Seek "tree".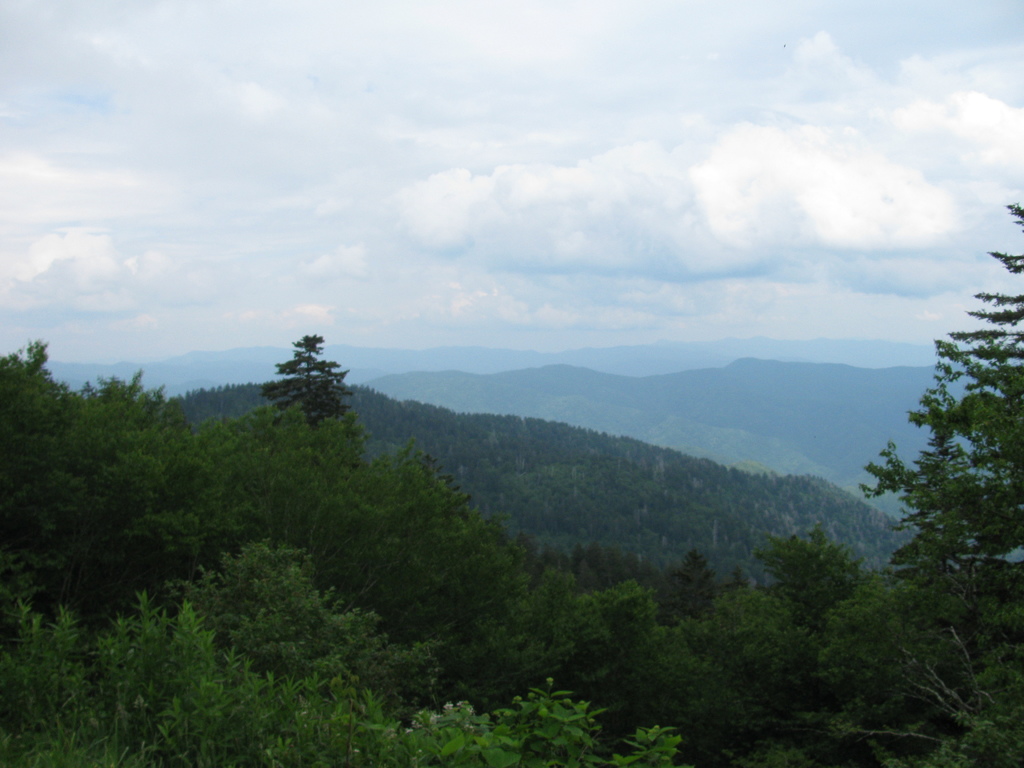
box=[856, 200, 1023, 563].
